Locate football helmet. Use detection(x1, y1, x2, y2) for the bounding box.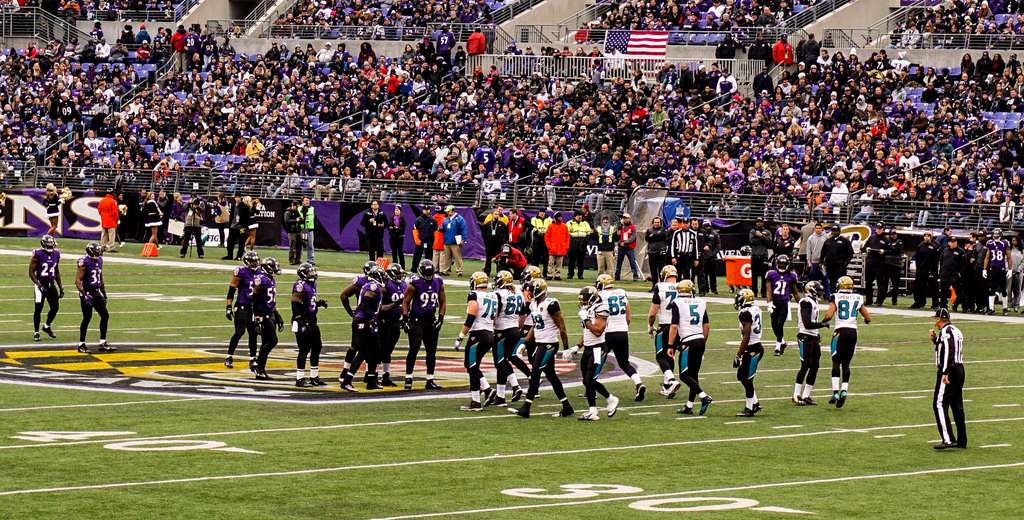
detection(524, 276, 547, 302).
